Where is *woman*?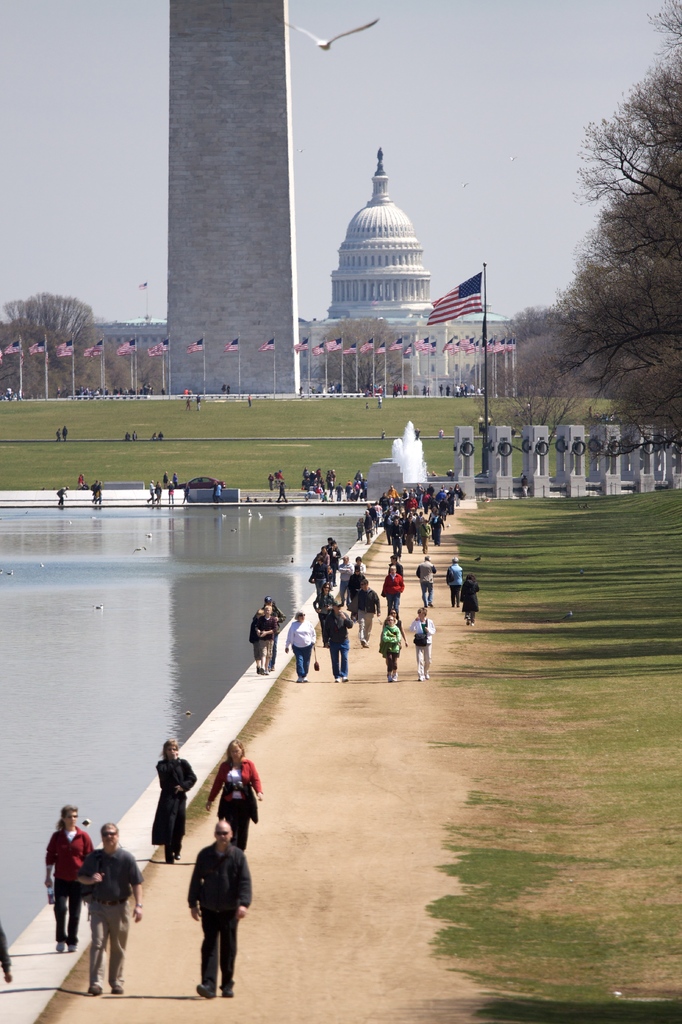
[459,571,481,625].
